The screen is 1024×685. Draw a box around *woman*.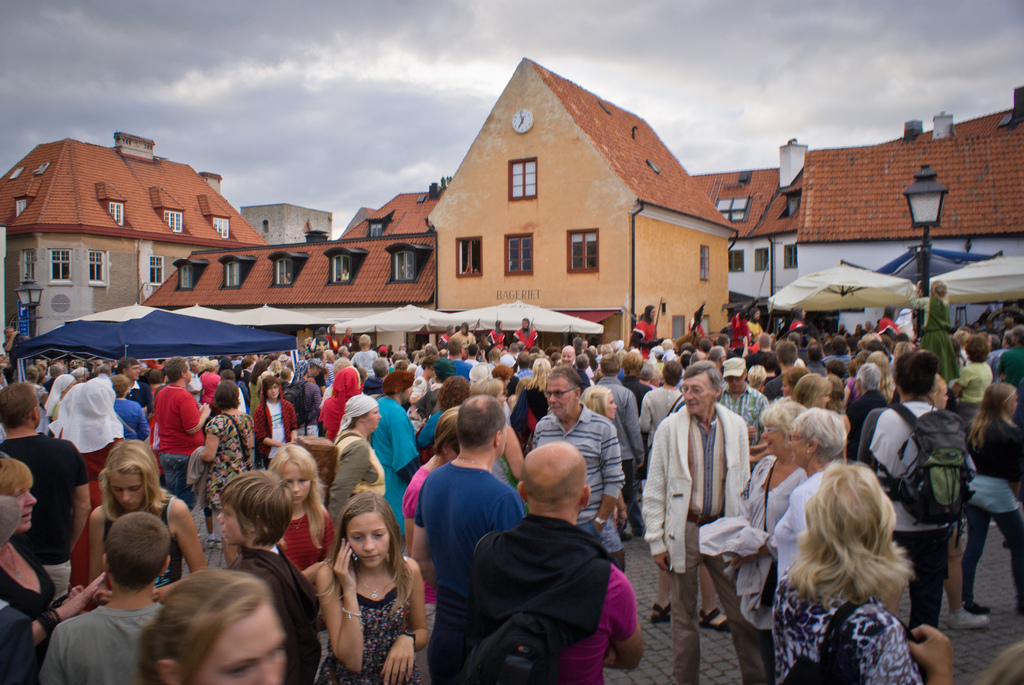
crop(309, 493, 429, 684).
